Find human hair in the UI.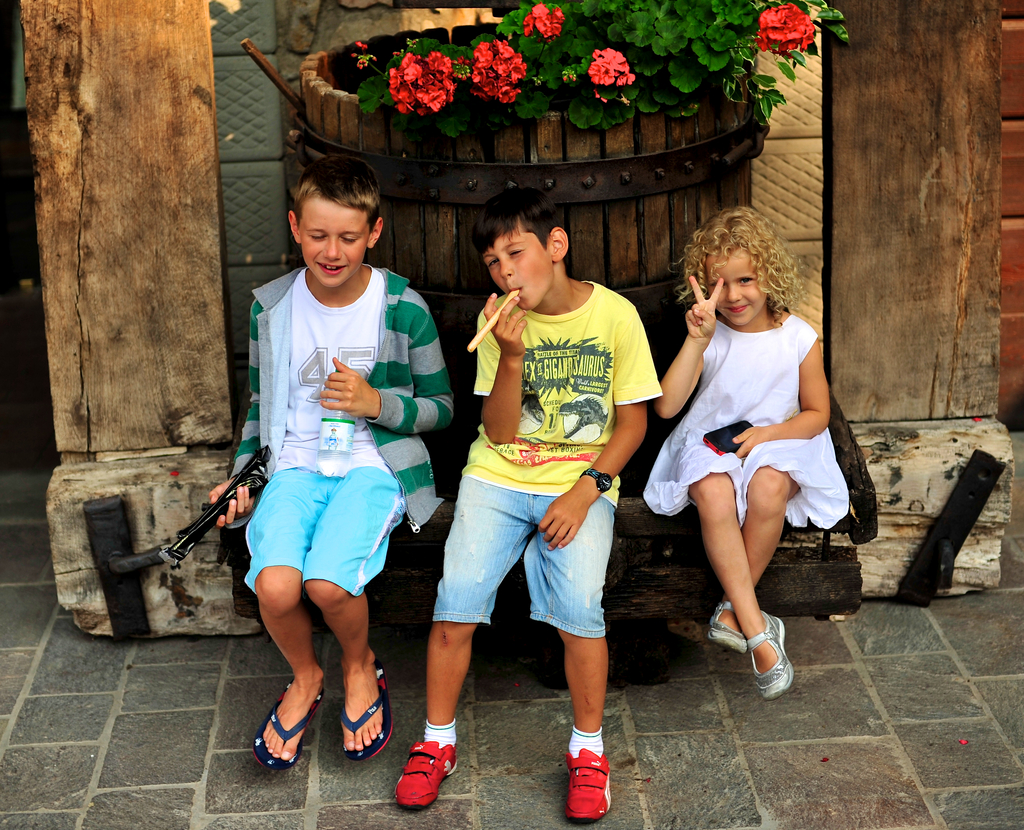
UI element at [292, 154, 380, 232].
